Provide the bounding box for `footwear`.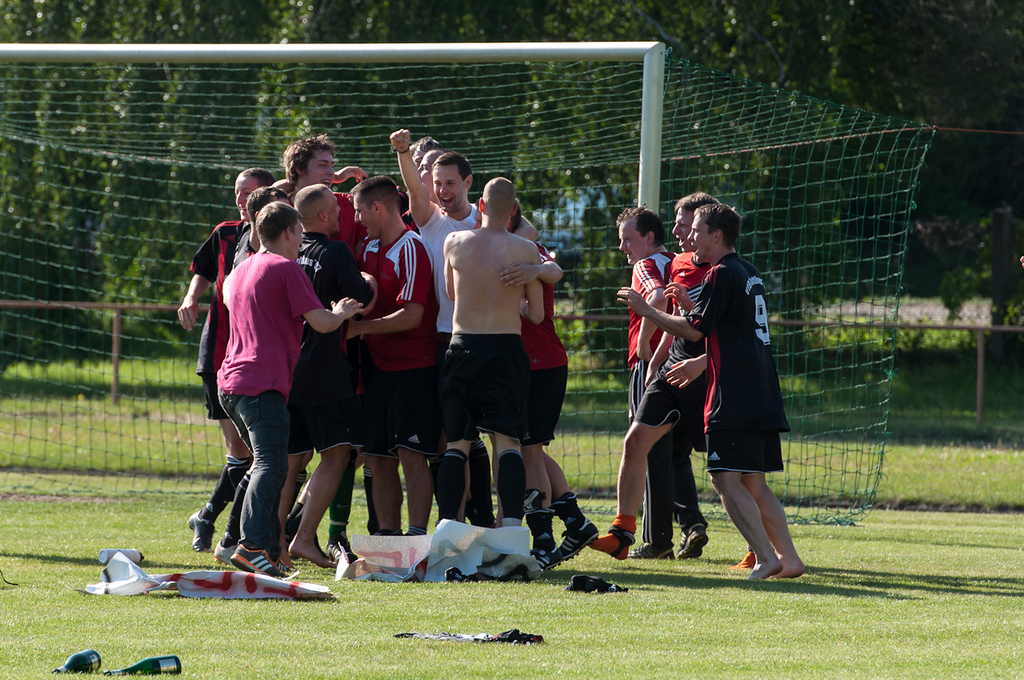
select_region(229, 543, 285, 578).
